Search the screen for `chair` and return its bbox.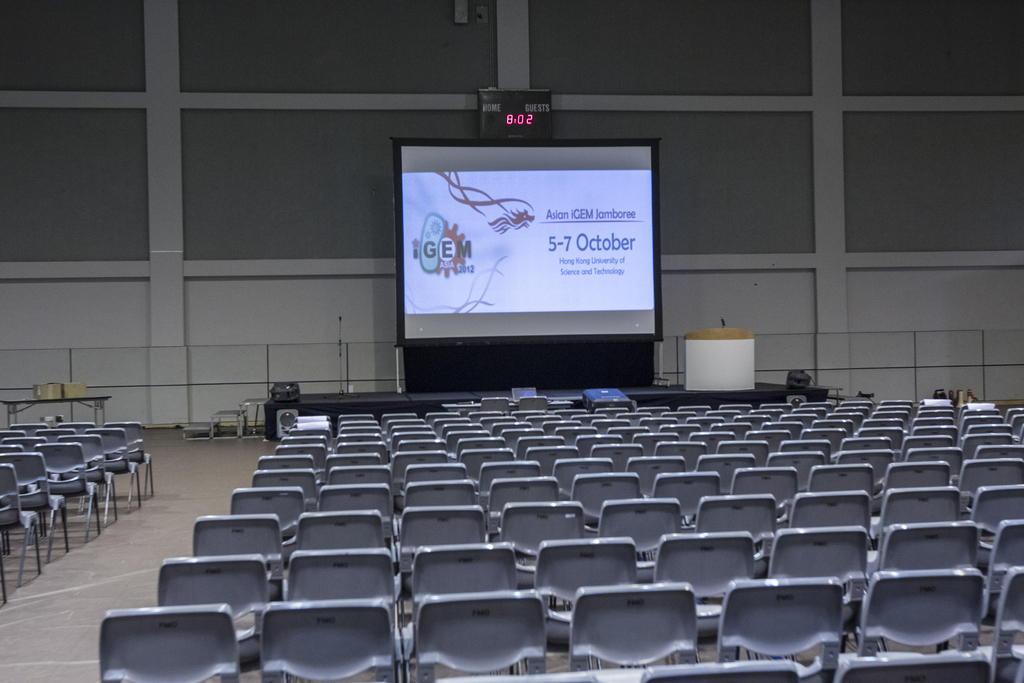
Found: (642,663,803,682).
